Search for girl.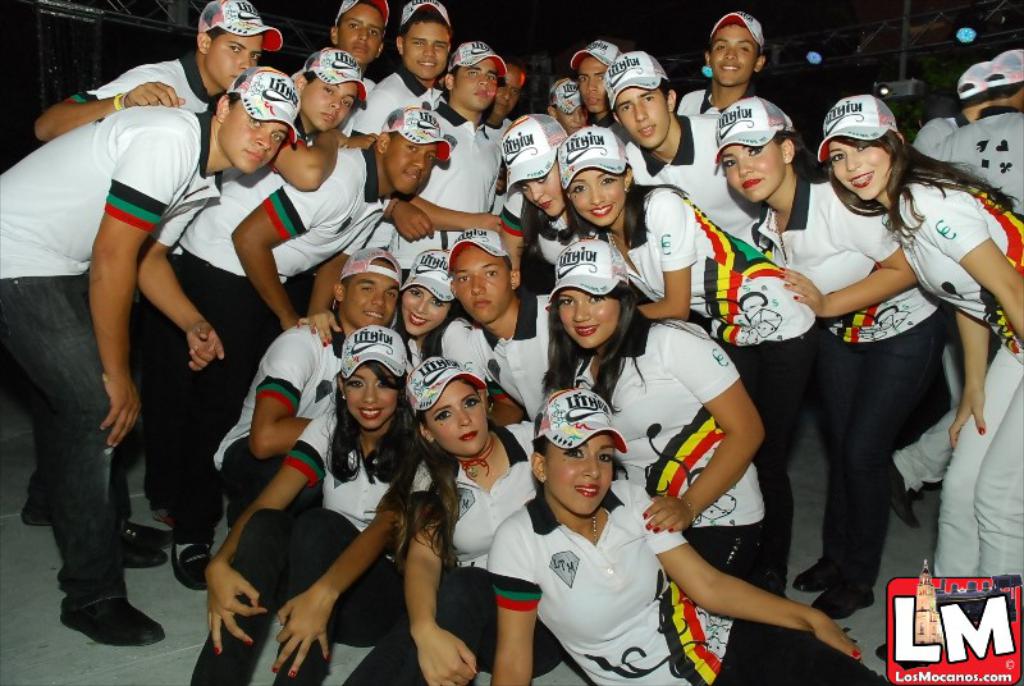
Found at x1=554 y1=122 x2=824 y2=605.
